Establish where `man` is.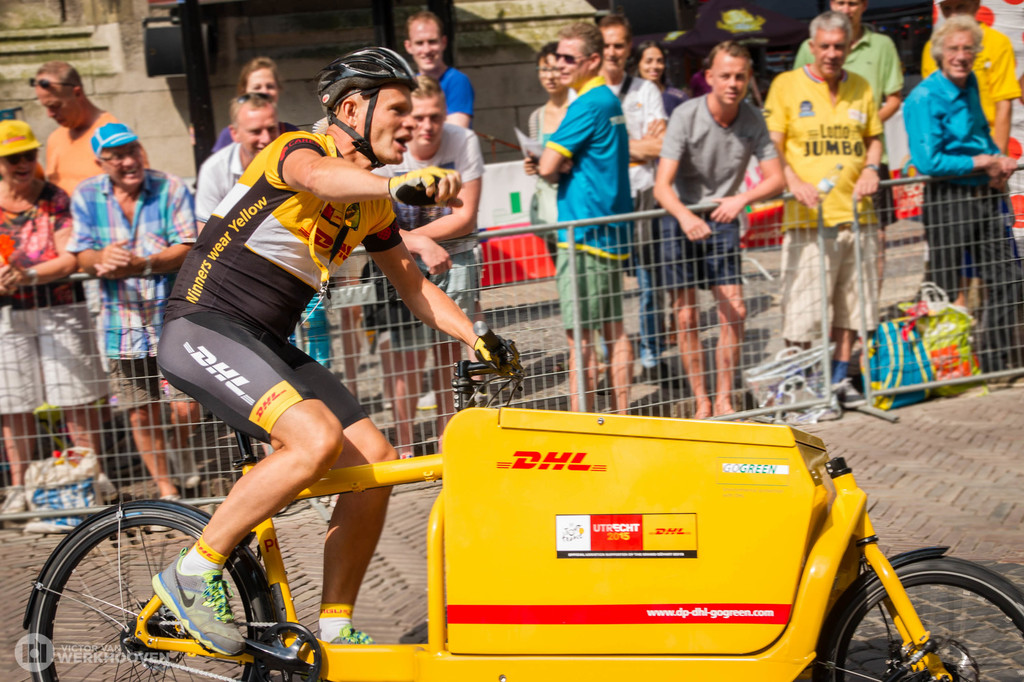
Established at (42,63,154,198).
